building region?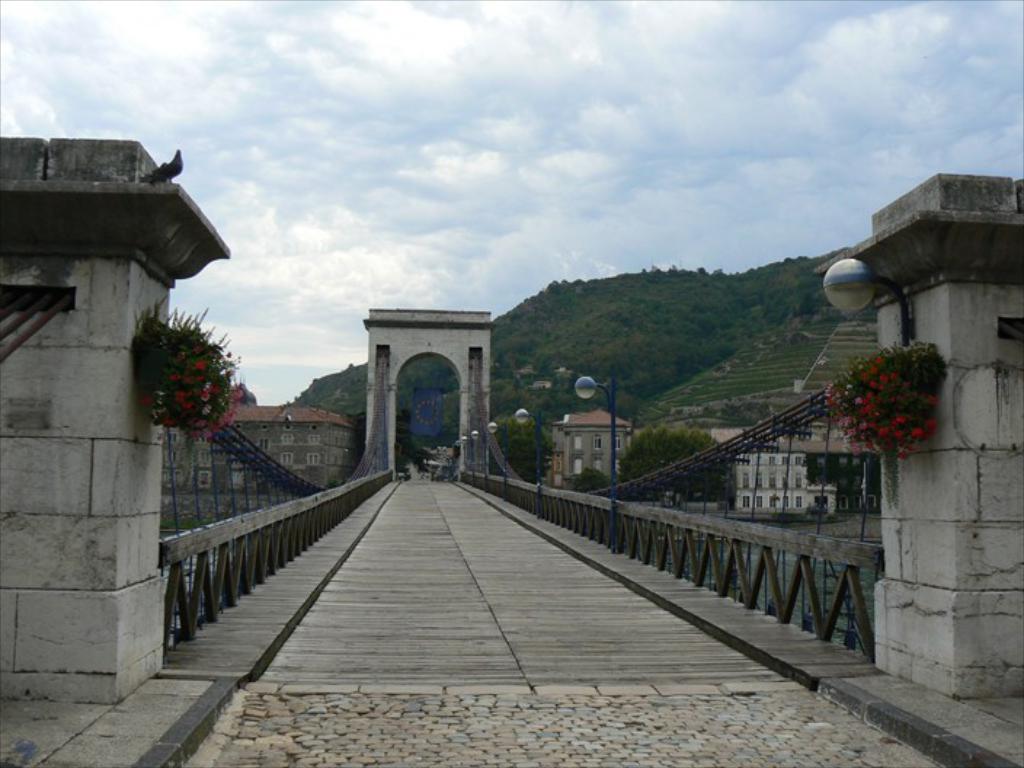
(710, 428, 881, 516)
